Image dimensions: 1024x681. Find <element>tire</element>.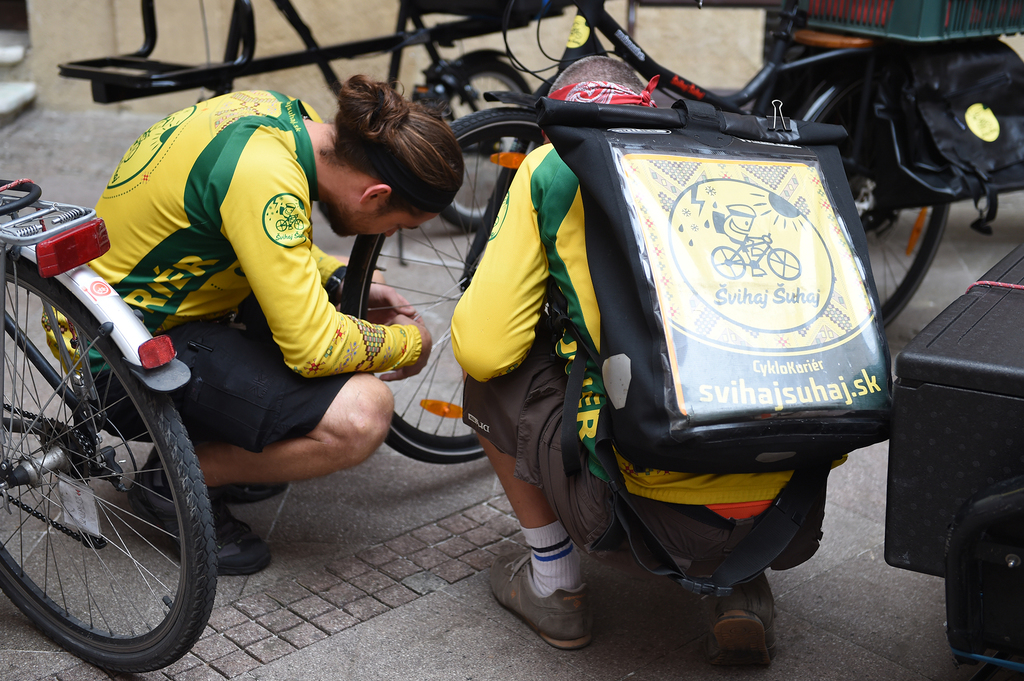
[left=344, top=107, right=520, bottom=463].
